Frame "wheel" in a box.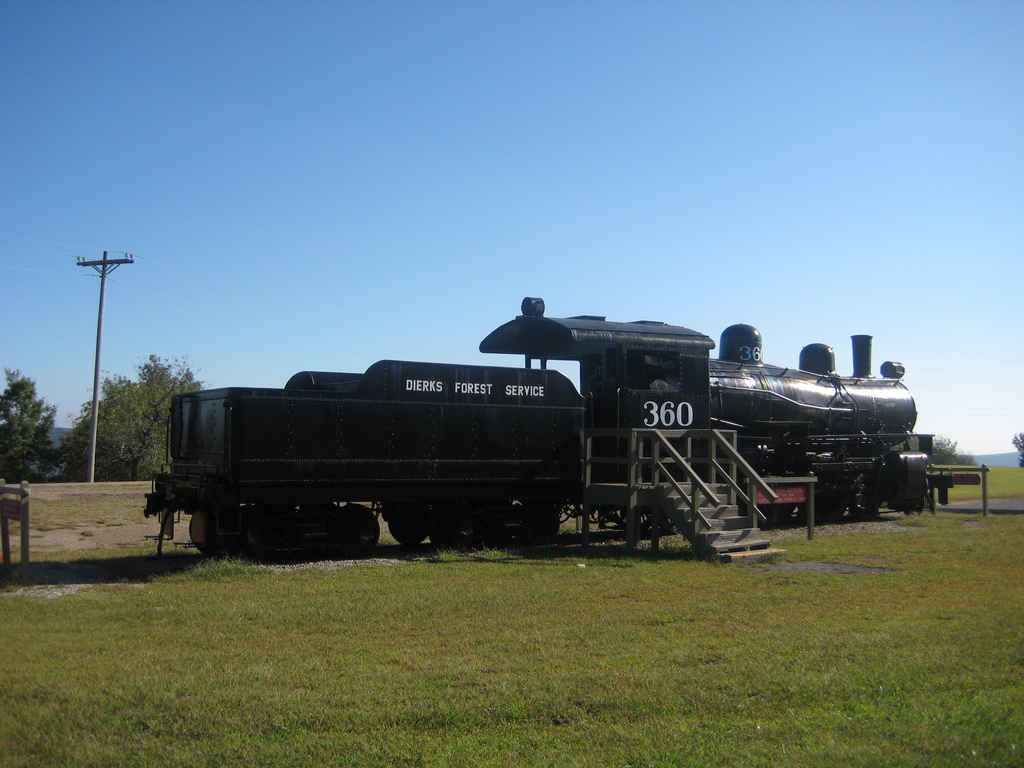
{"x1": 467, "y1": 487, "x2": 491, "y2": 544}.
